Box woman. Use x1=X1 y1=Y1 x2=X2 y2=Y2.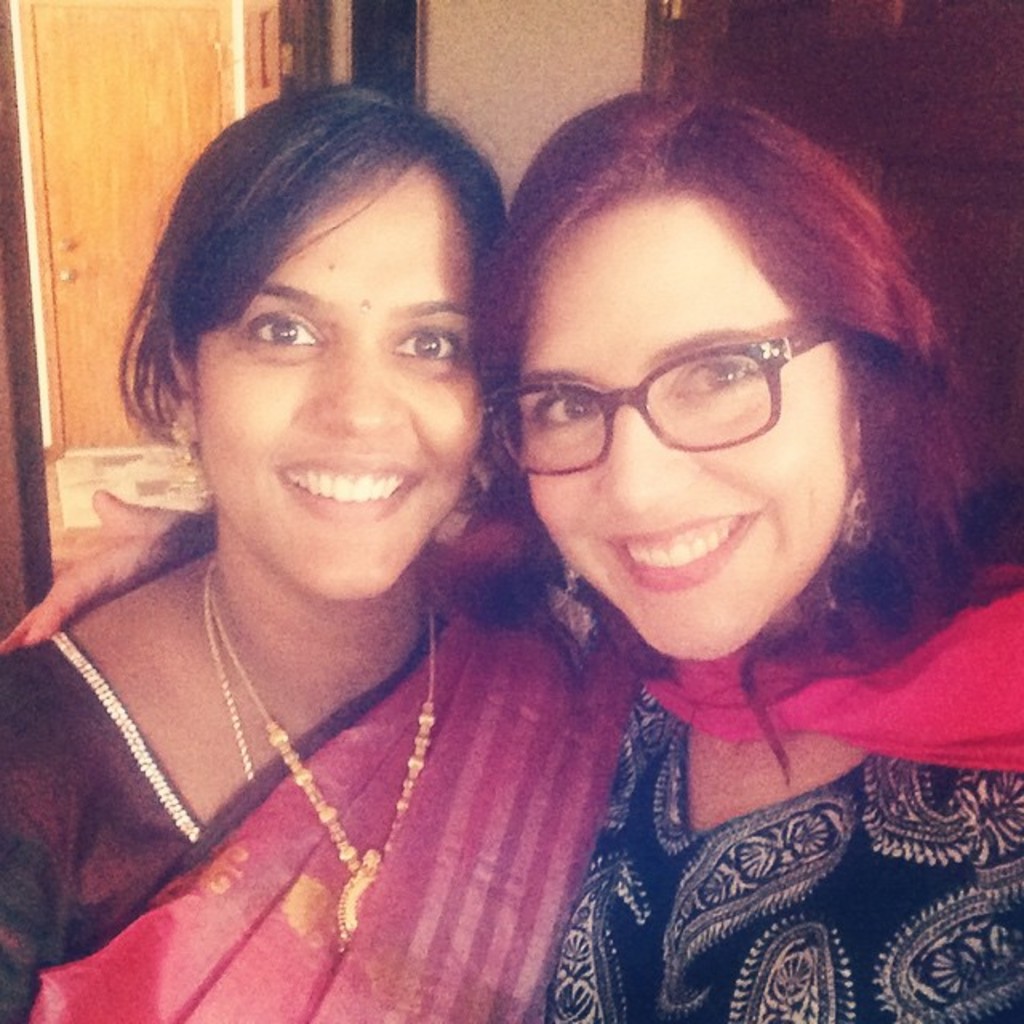
x1=0 y1=86 x2=1022 y2=1022.
